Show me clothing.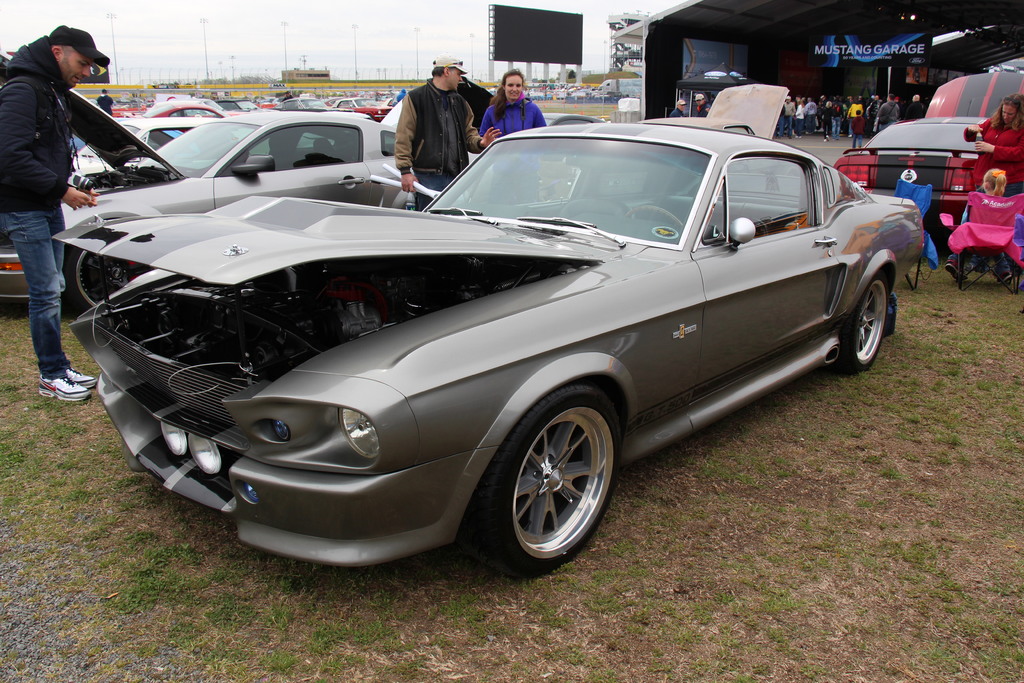
clothing is here: (478, 94, 547, 147).
